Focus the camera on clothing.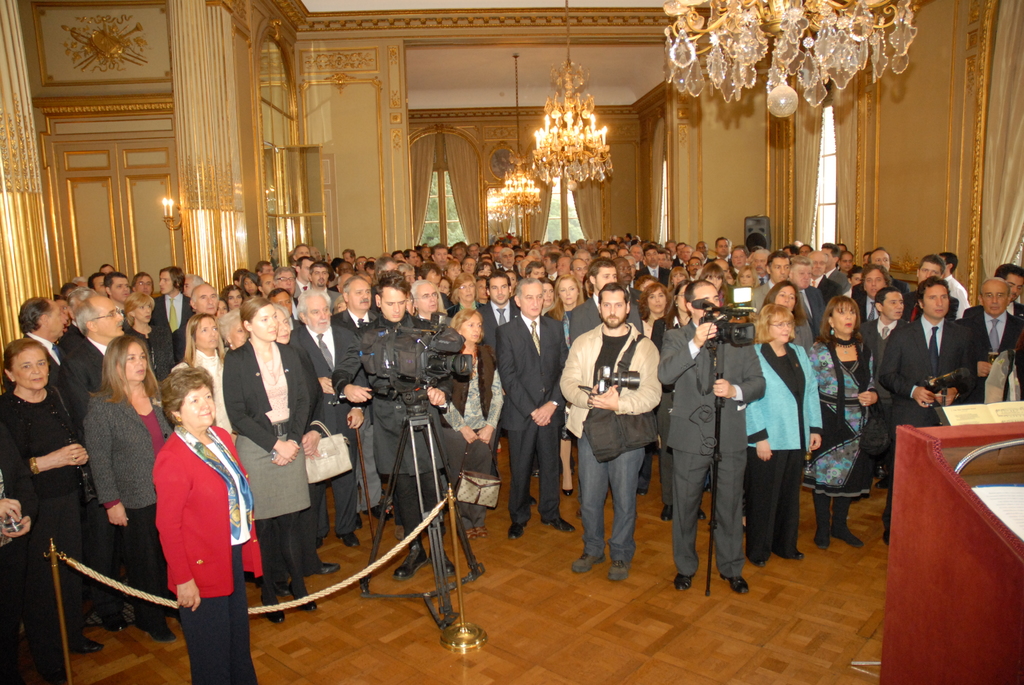
Focus region: rect(774, 276, 824, 335).
